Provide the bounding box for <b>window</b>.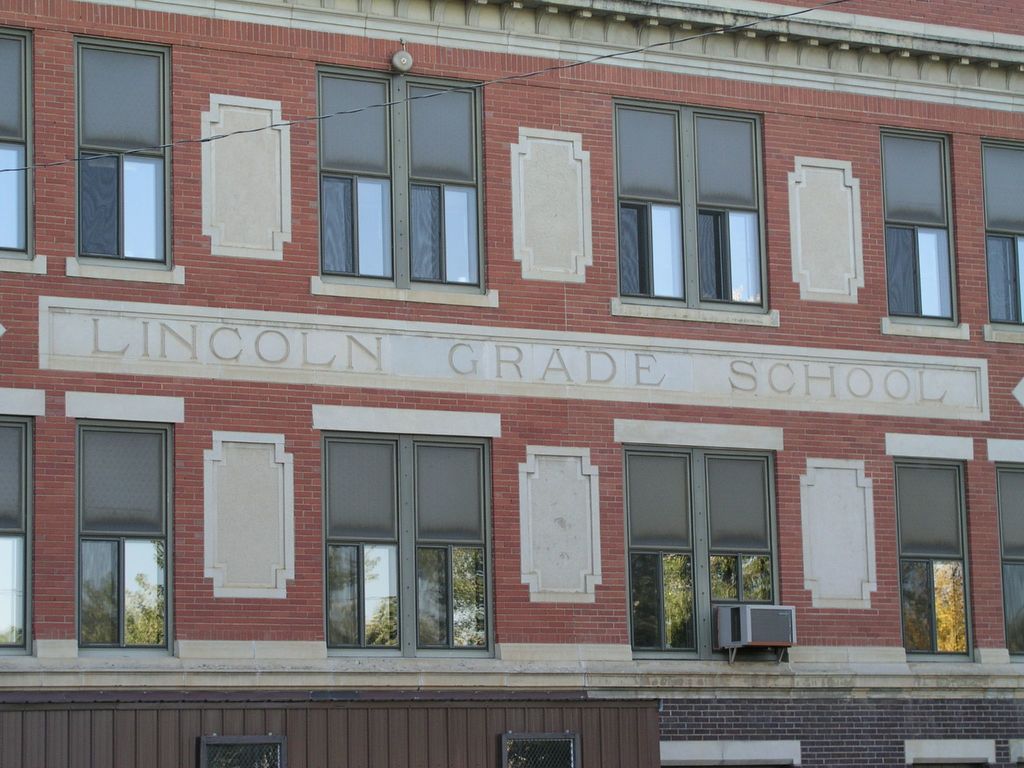
<region>874, 117, 963, 337</region>.
